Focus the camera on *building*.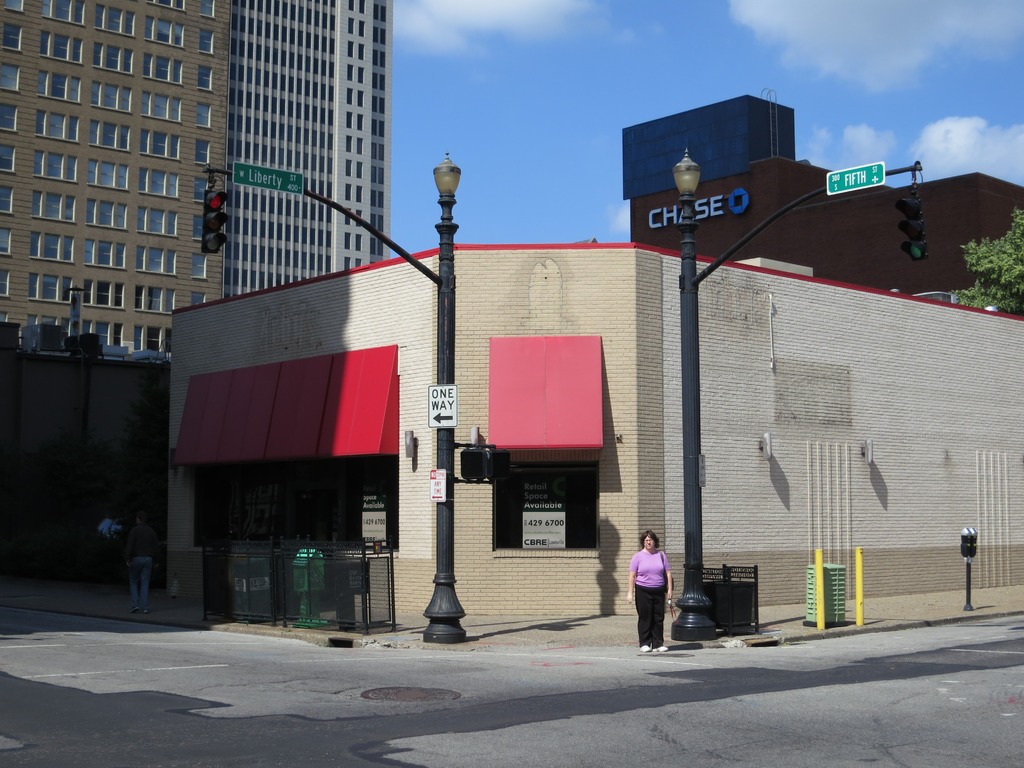
Focus region: [166,239,1023,616].
